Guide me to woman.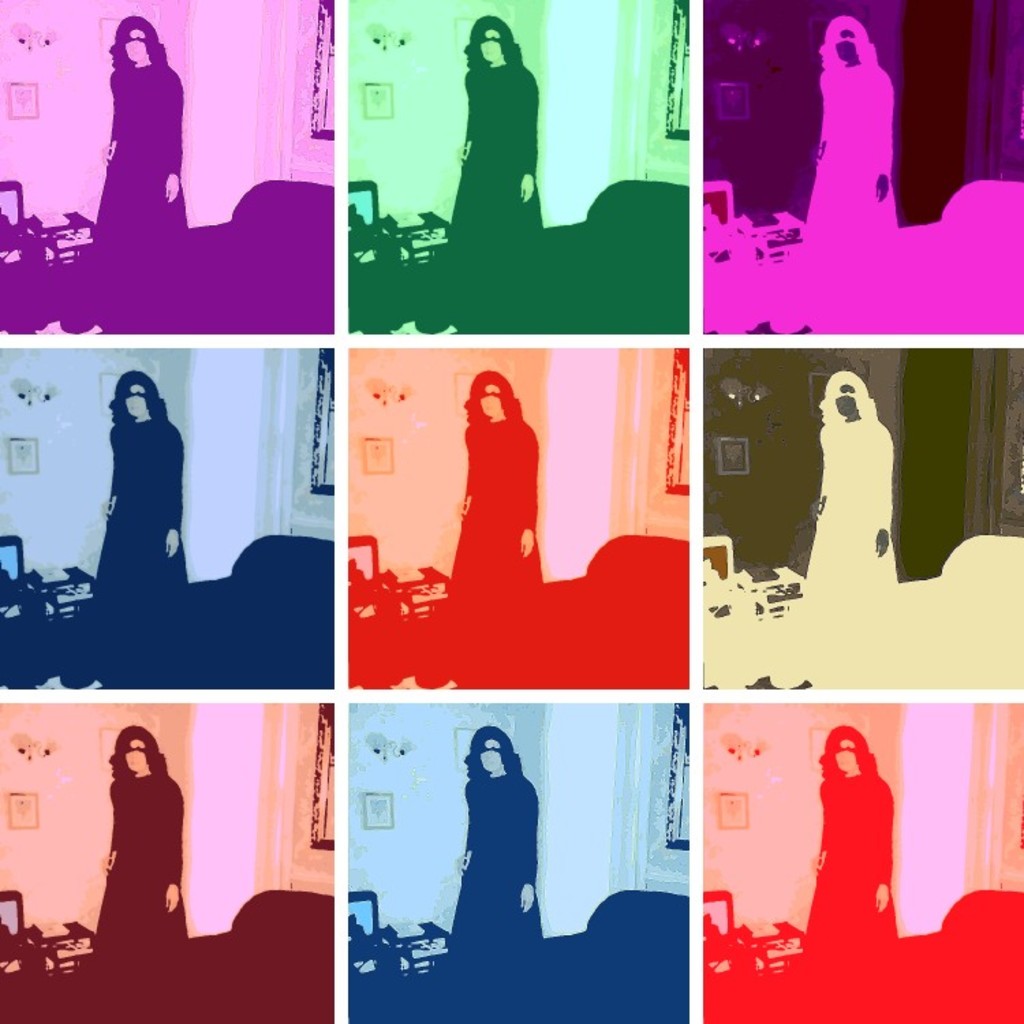
Guidance: l=68, t=722, r=195, b=1021.
